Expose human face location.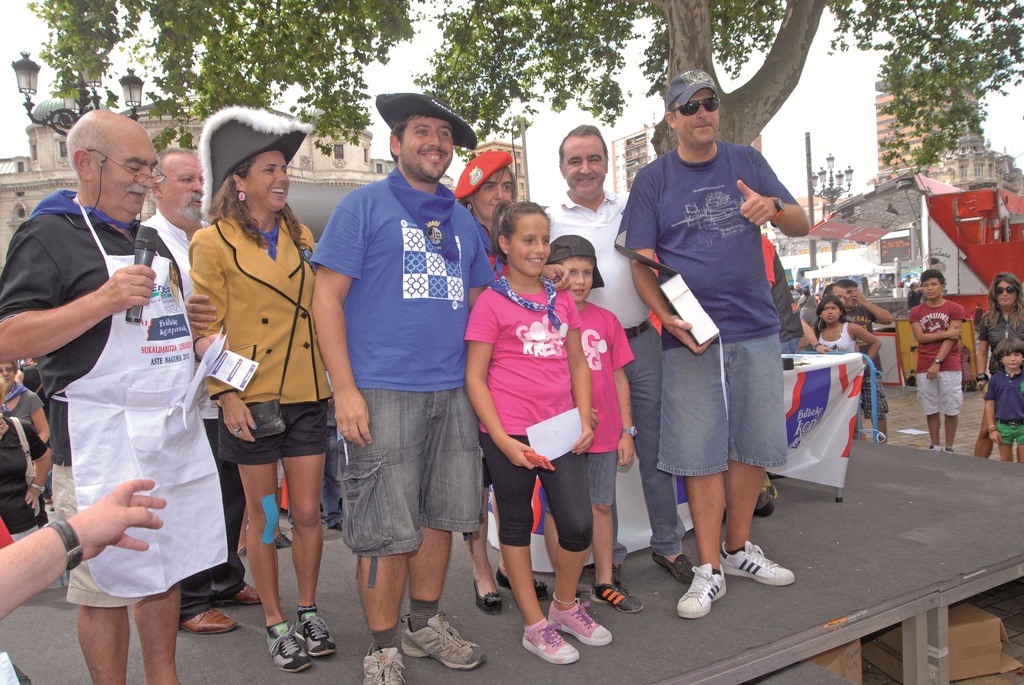
Exposed at region(471, 164, 513, 220).
